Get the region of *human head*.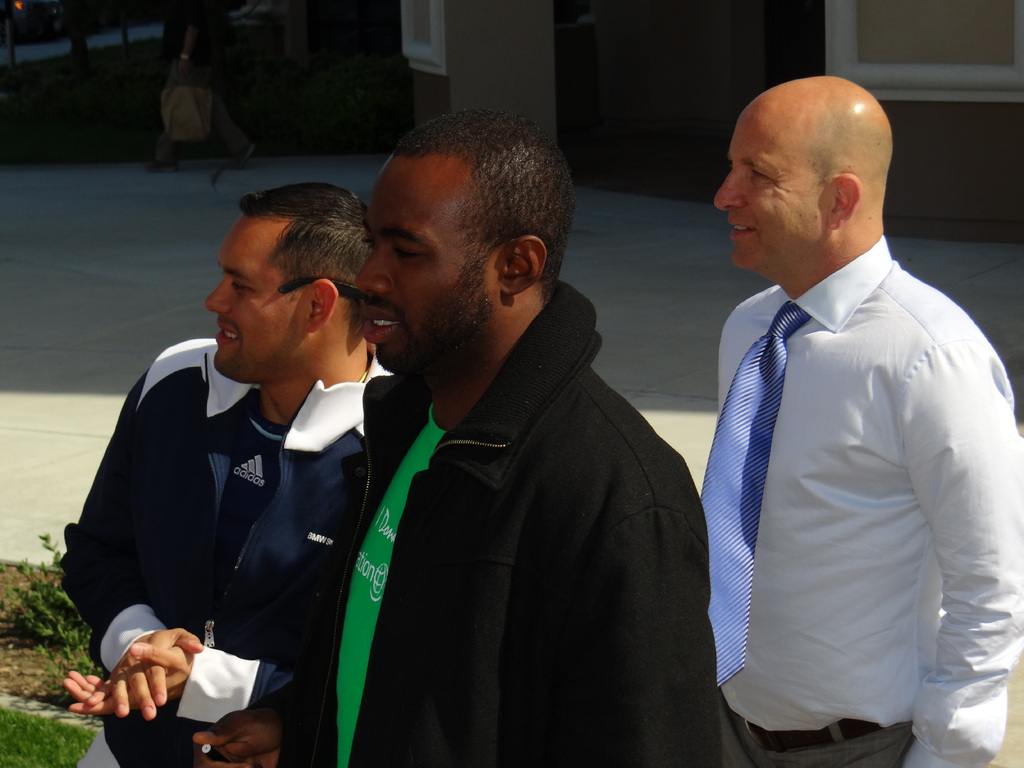
rect(339, 111, 582, 367).
